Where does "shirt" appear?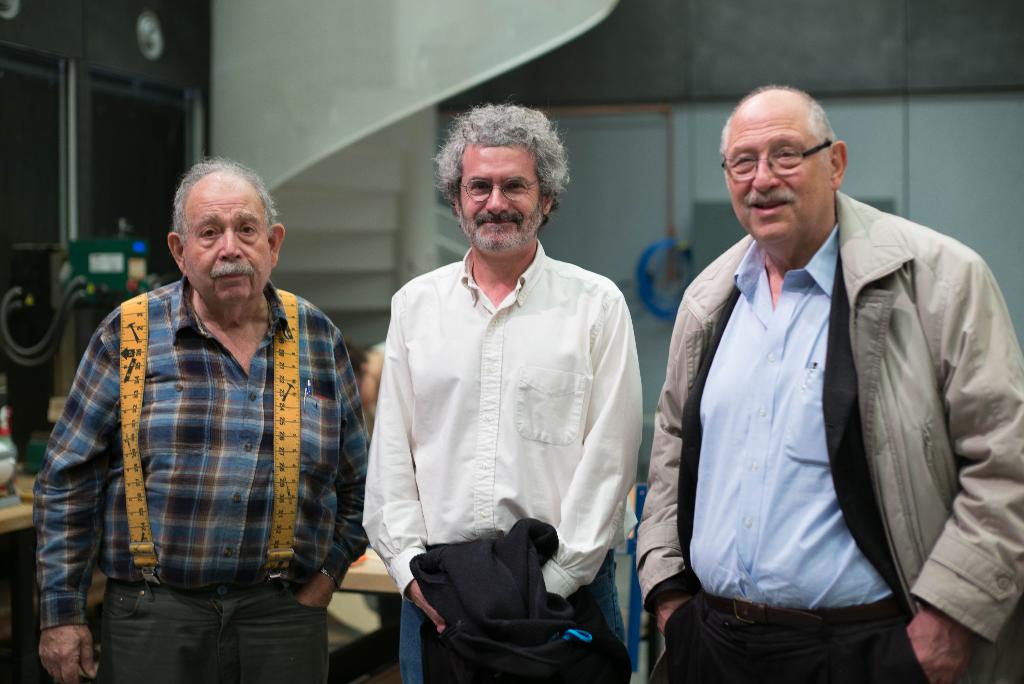
Appears at [684,220,893,605].
